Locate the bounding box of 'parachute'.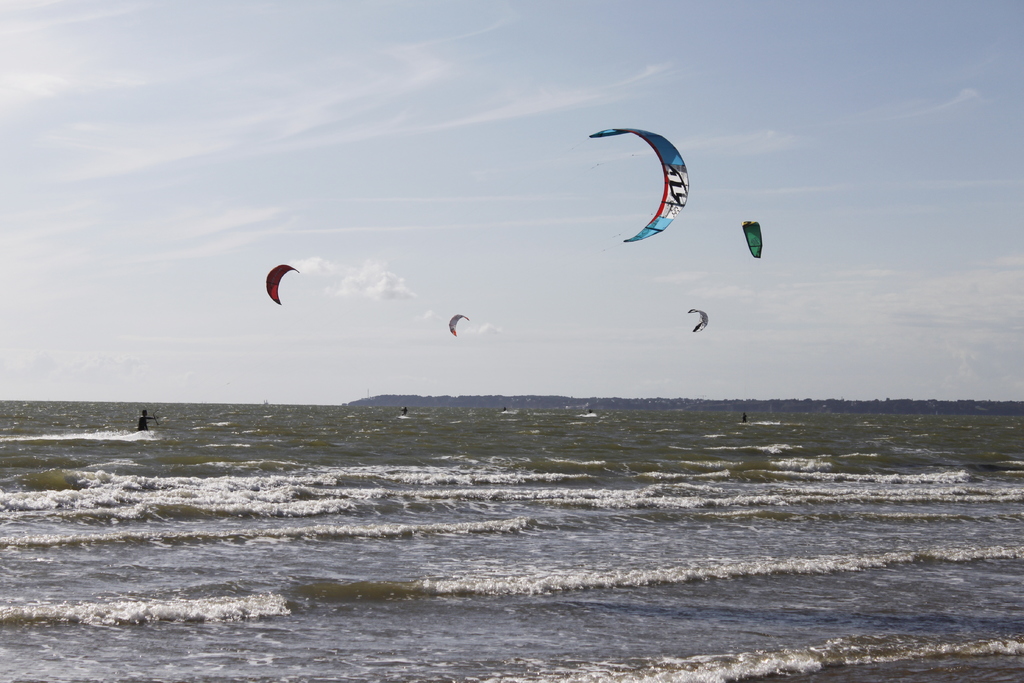
Bounding box: (left=263, top=263, right=299, bottom=306).
